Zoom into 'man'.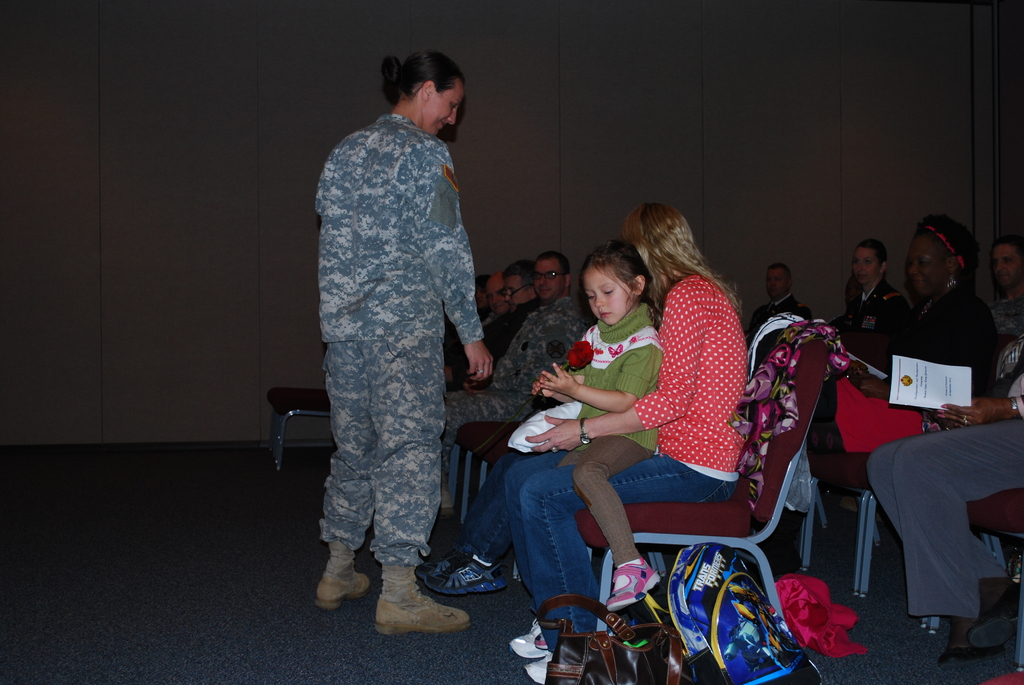
Zoom target: l=986, t=227, r=1023, b=341.
